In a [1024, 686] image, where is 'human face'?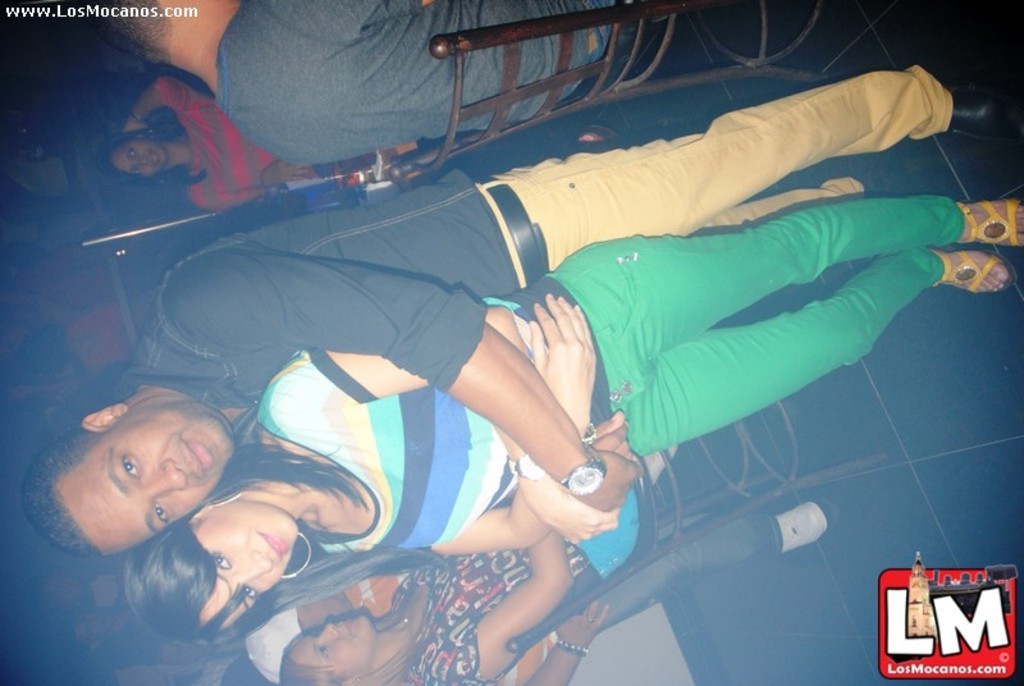
rect(291, 621, 367, 676).
